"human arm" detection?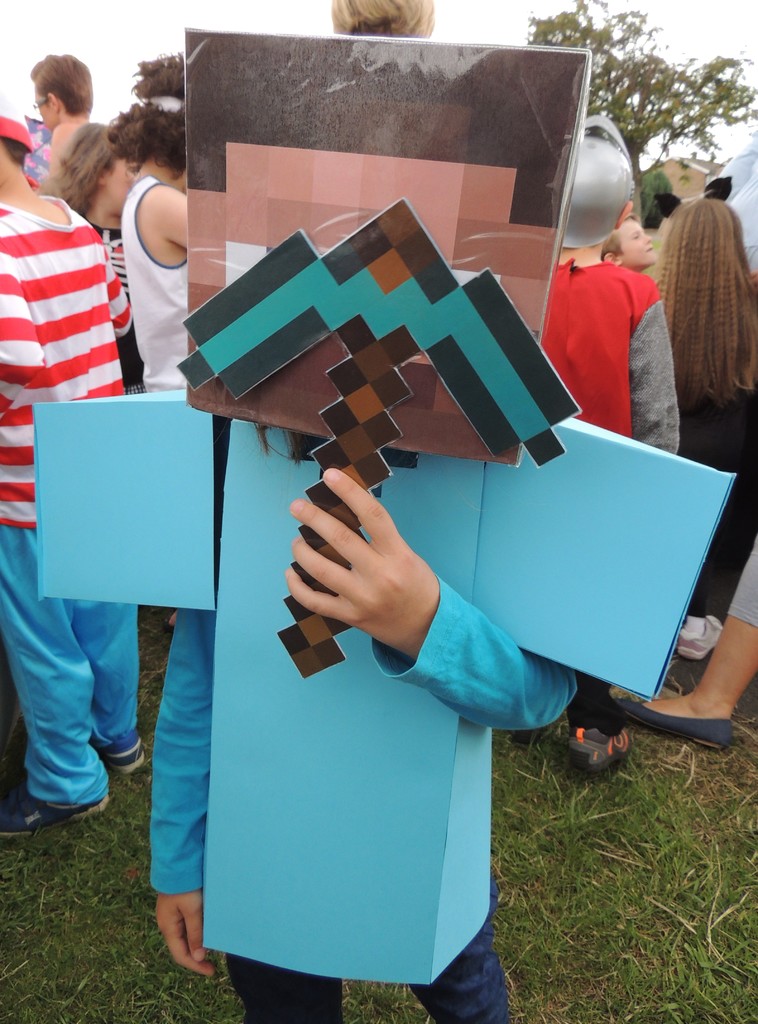
282/471/577/730
